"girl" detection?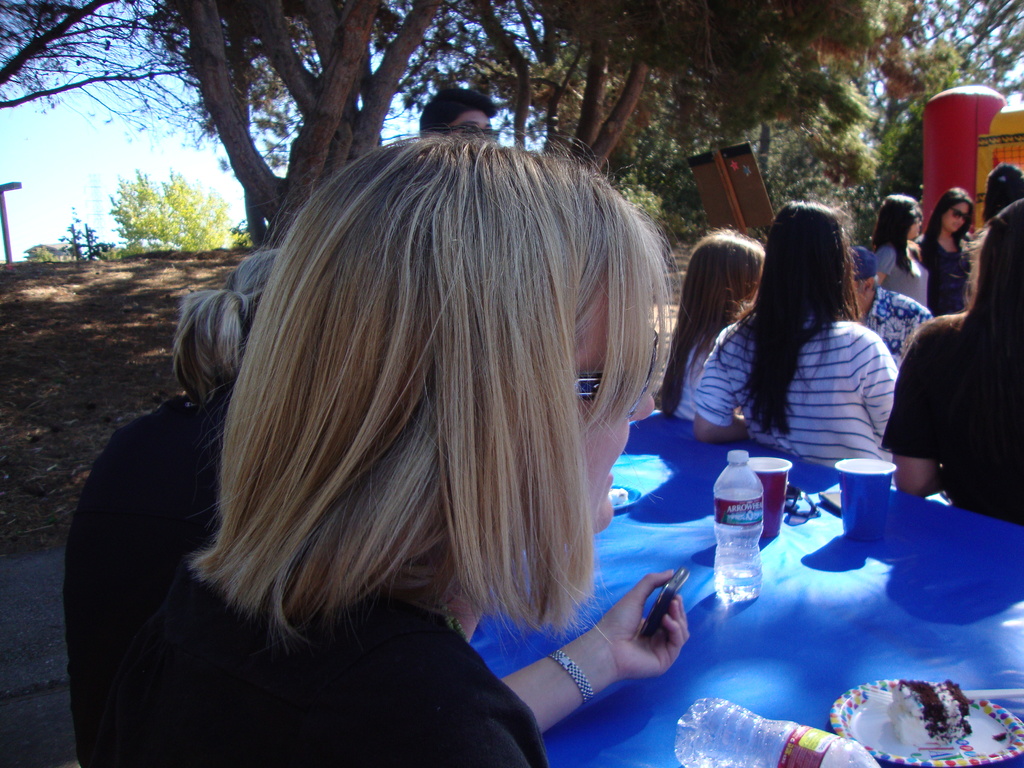
912:180:977:323
